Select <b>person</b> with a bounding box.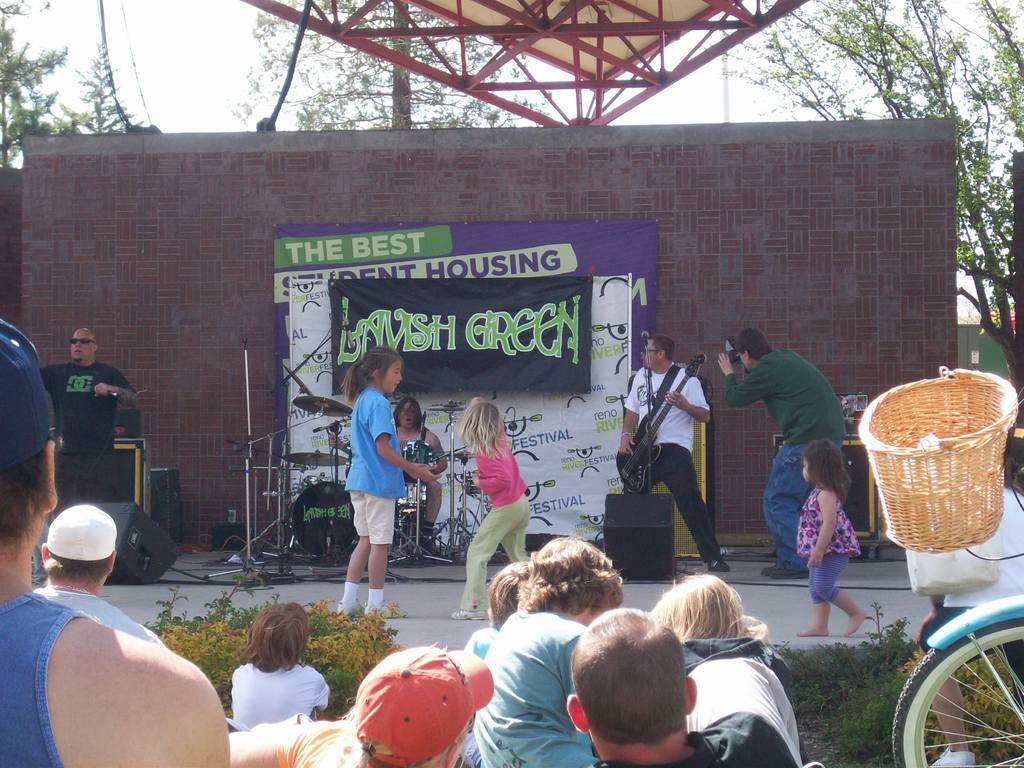
{"left": 794, "top": 439, "right": 870, "bottom": 639}.
